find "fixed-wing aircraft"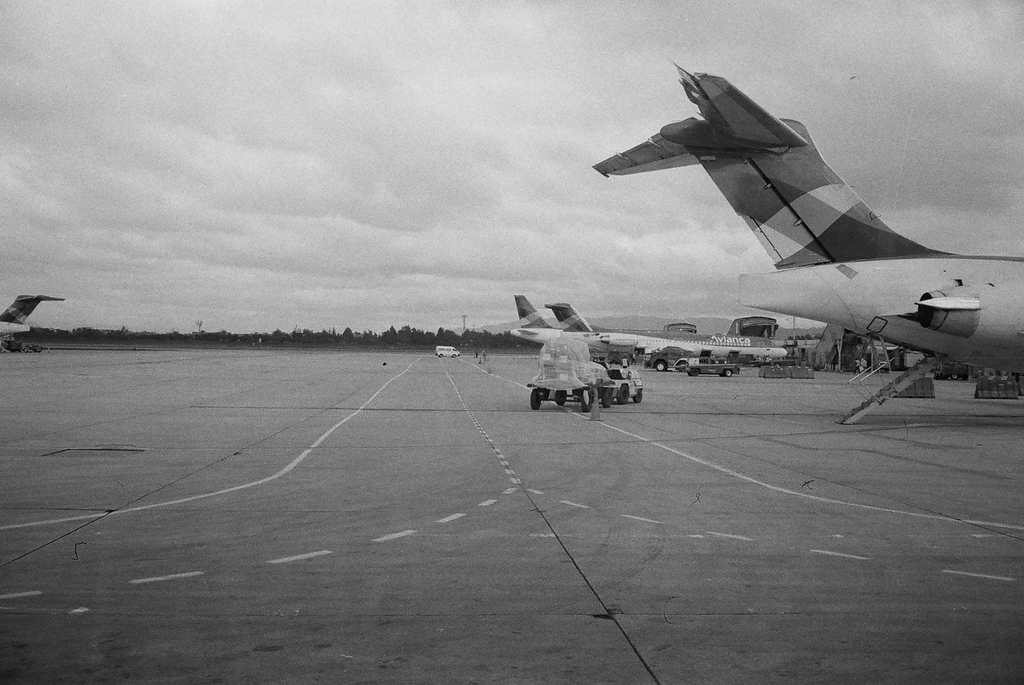
BBox(541, 300, 788, 371)
